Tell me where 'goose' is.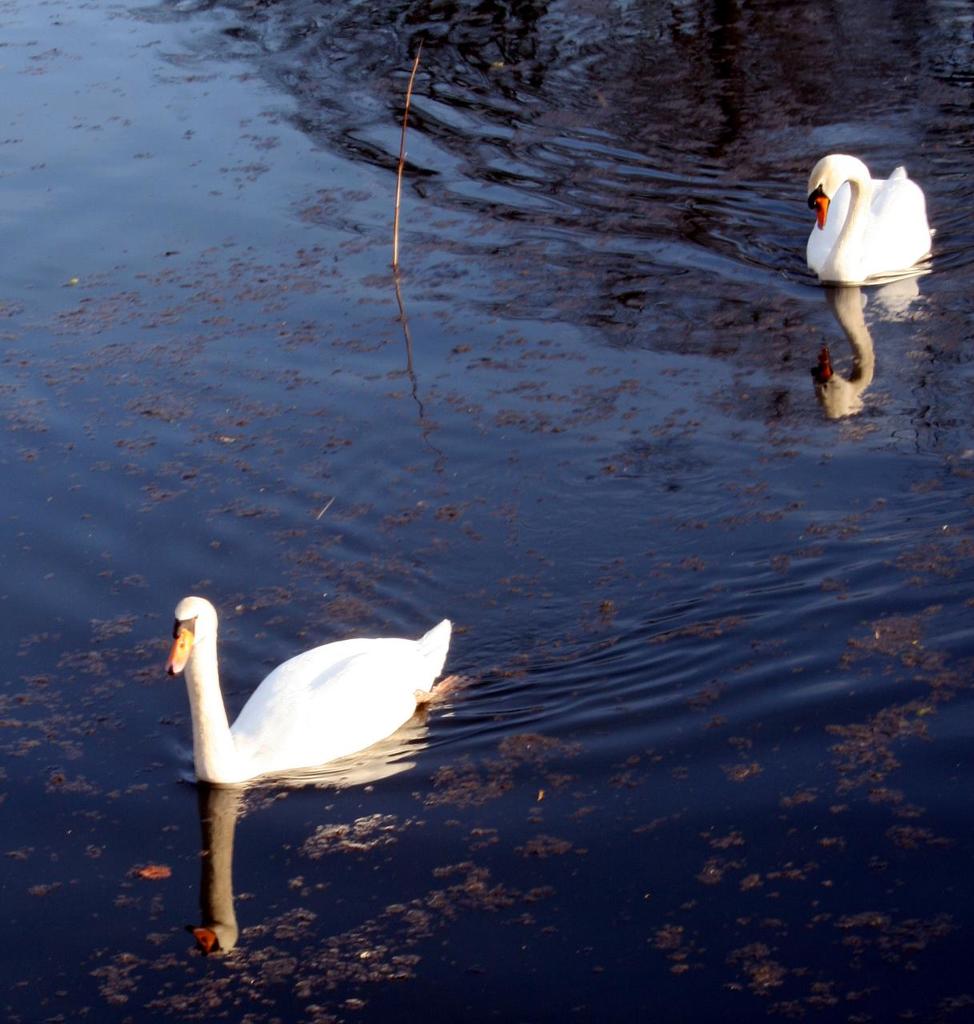
'goose' is at <region>800, 150, 932, 293</region>.
